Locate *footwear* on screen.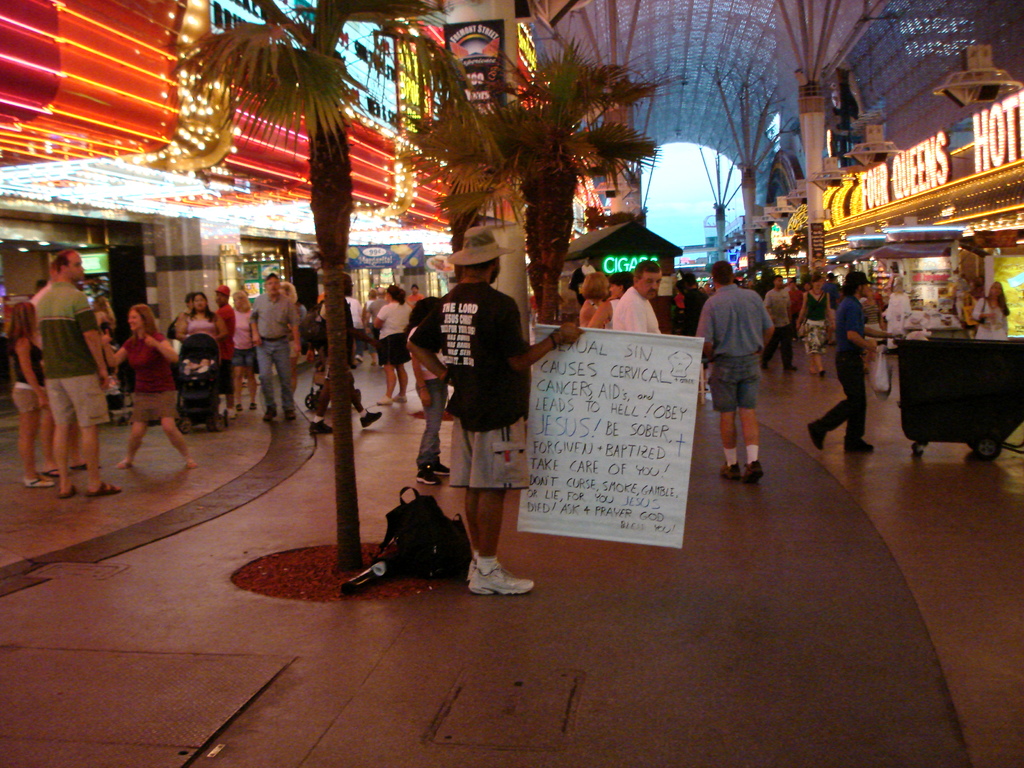
On screen at left=308, top=422, right=332, bottom=433.
